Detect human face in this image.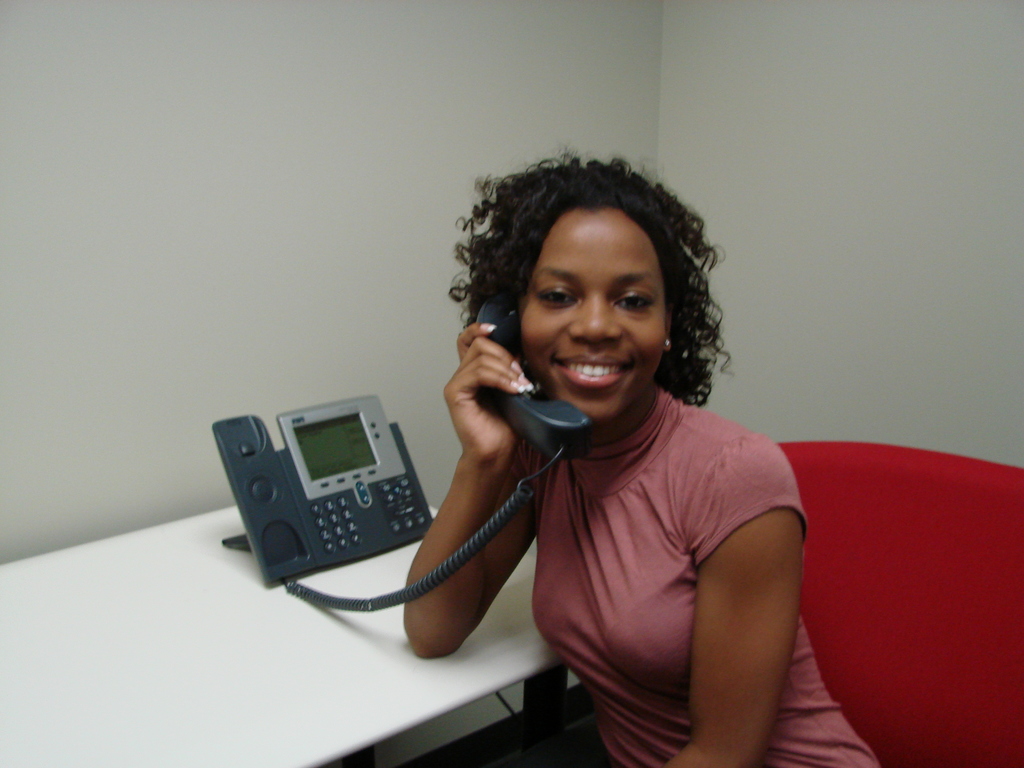
Detection: 520 207 671 420.
